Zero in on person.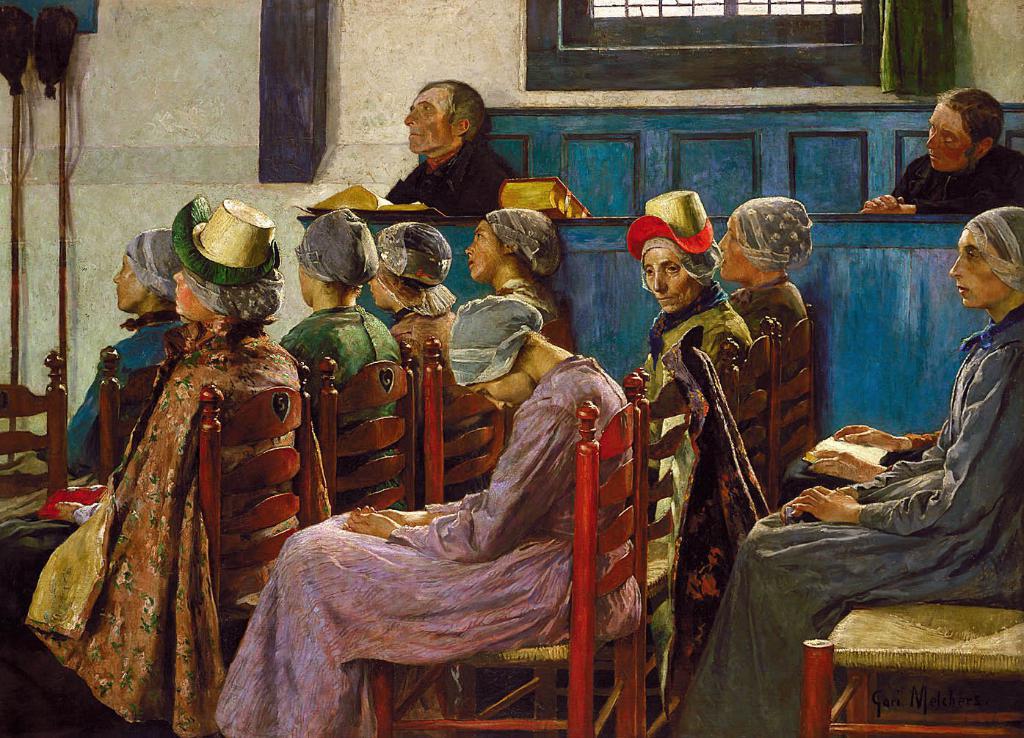
Zeroed in: (x1=622, y1=190, x2=755, y2=482).
